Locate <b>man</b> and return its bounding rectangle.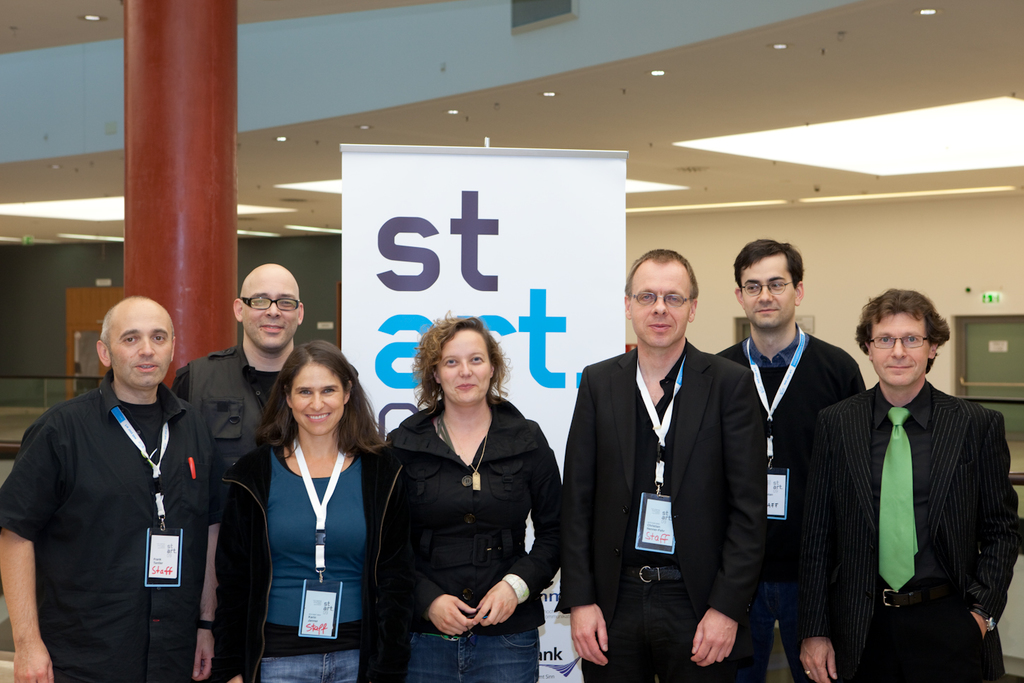
<box>710,237,870,682</box>.
